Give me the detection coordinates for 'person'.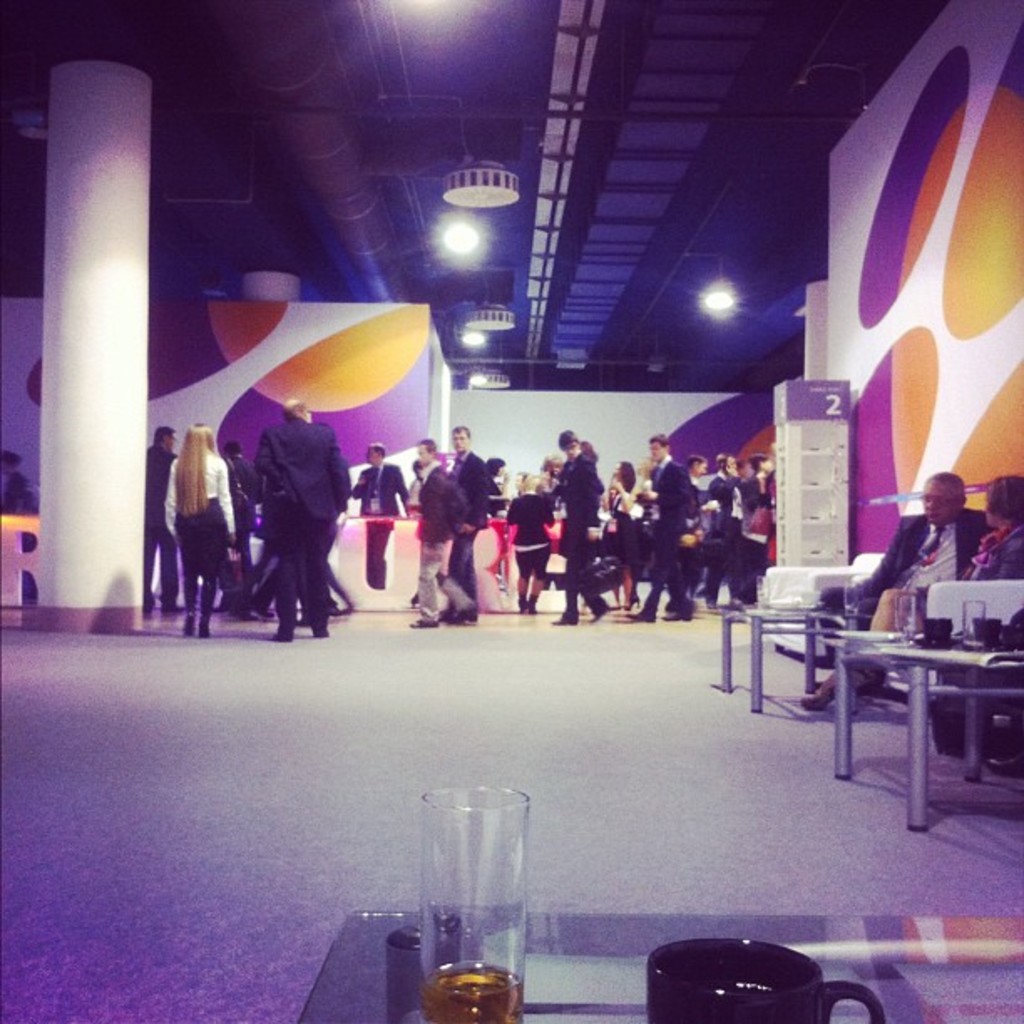
0 447 37 514.
